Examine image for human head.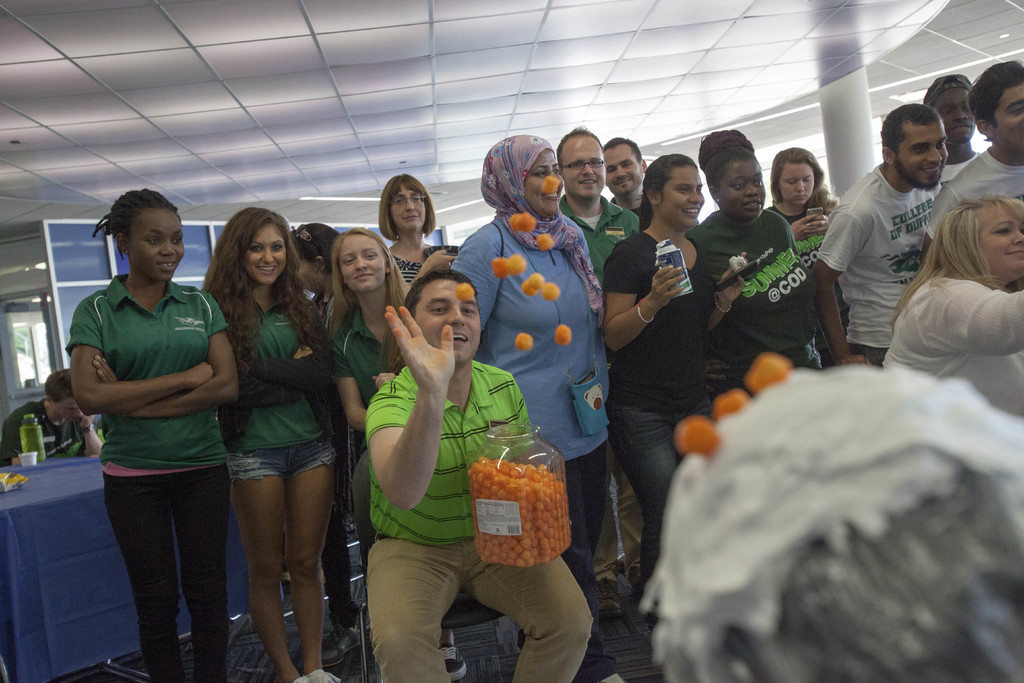
Examination result: crop(767, 148, 826, 206).
